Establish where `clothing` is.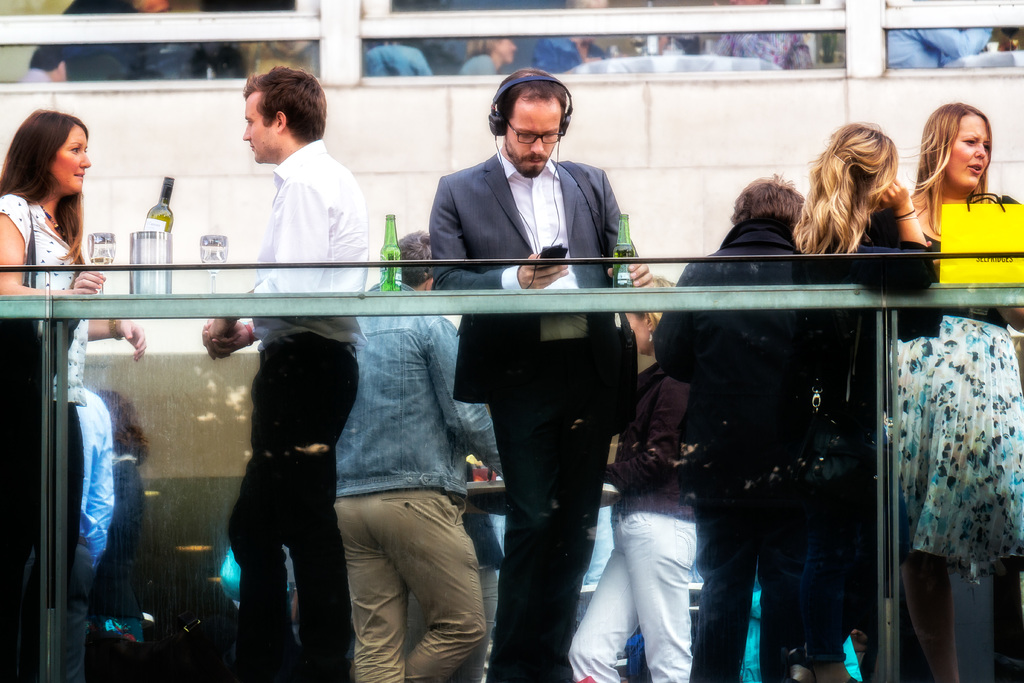
Established at left=98, top=451, right=150, bottom=682.
